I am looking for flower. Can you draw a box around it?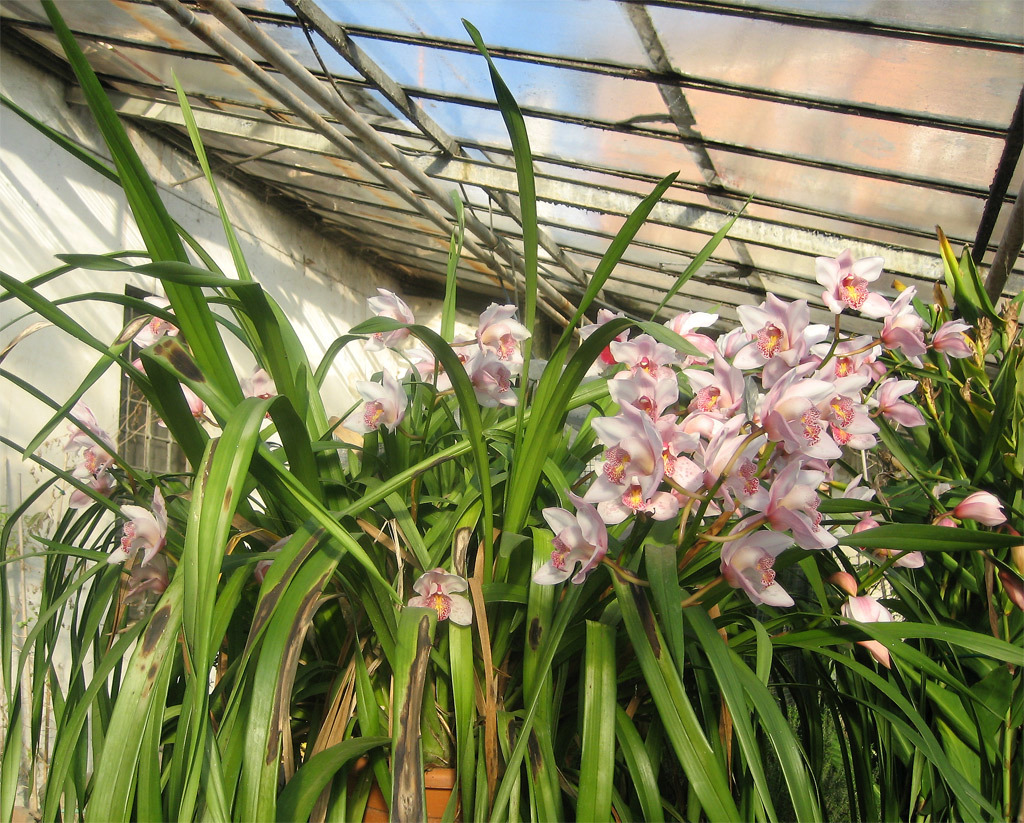
Sure, the bounding box is [left=839, top=595, right=898, bottom=630].
